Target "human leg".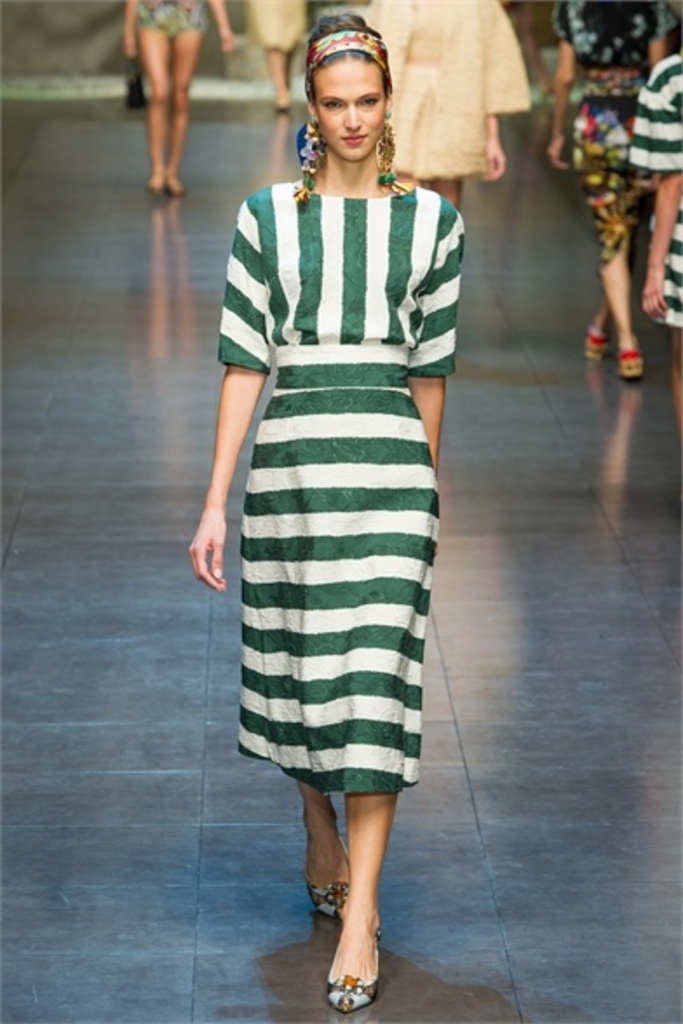
Target region: [x1=584, y1=176, x2=646, y2=380].
